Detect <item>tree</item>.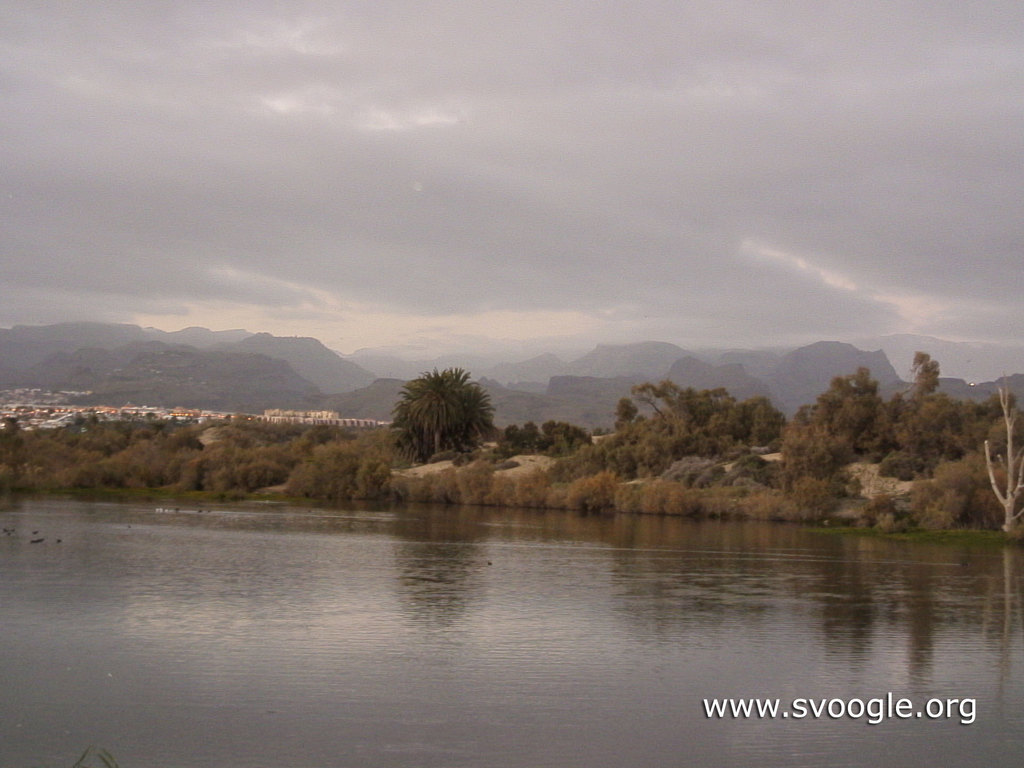
Detected at 983,385,1023,534.
